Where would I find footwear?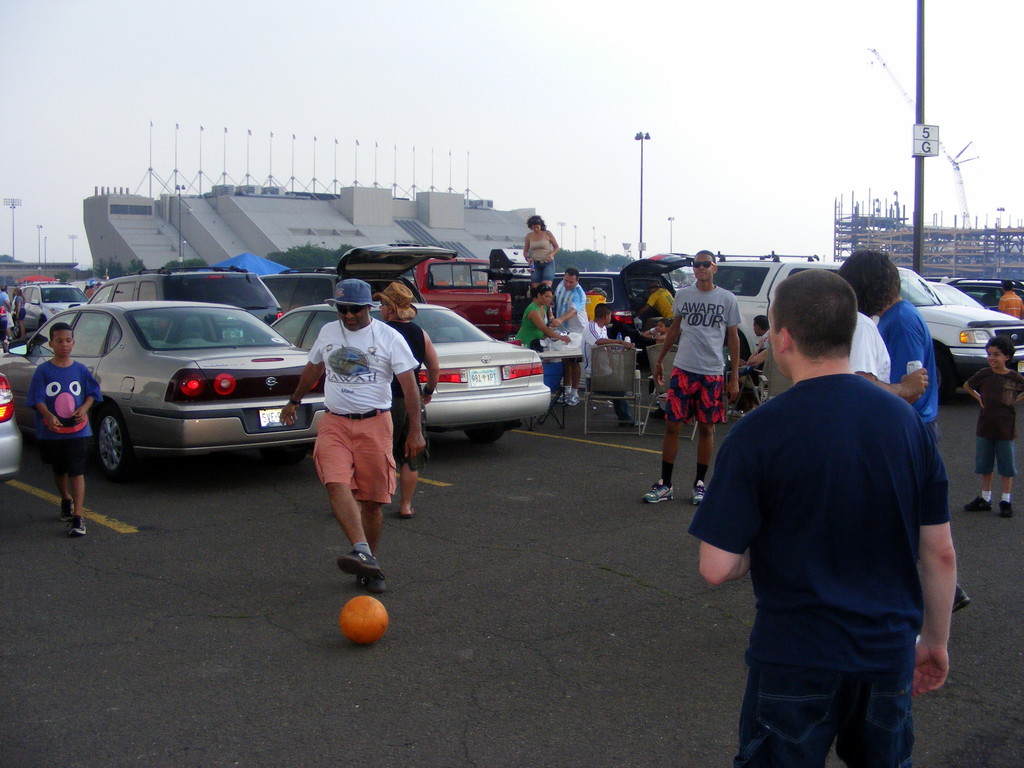
At region(339, 544, 377, 575).
